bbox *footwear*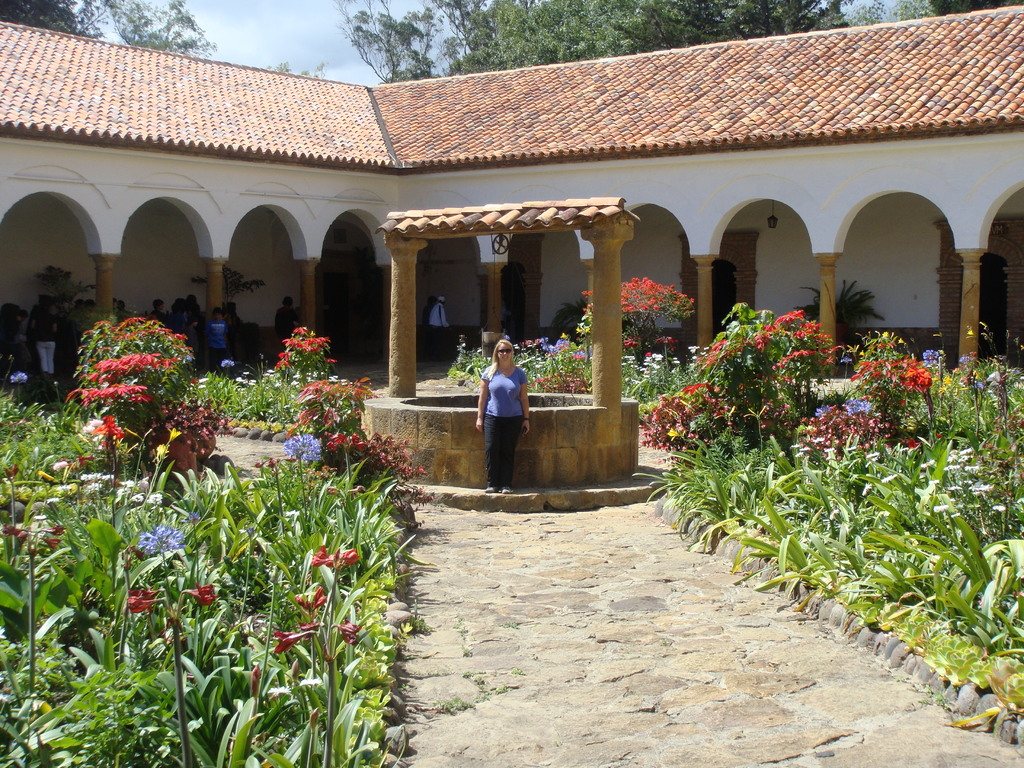
[500,485,517,496]
